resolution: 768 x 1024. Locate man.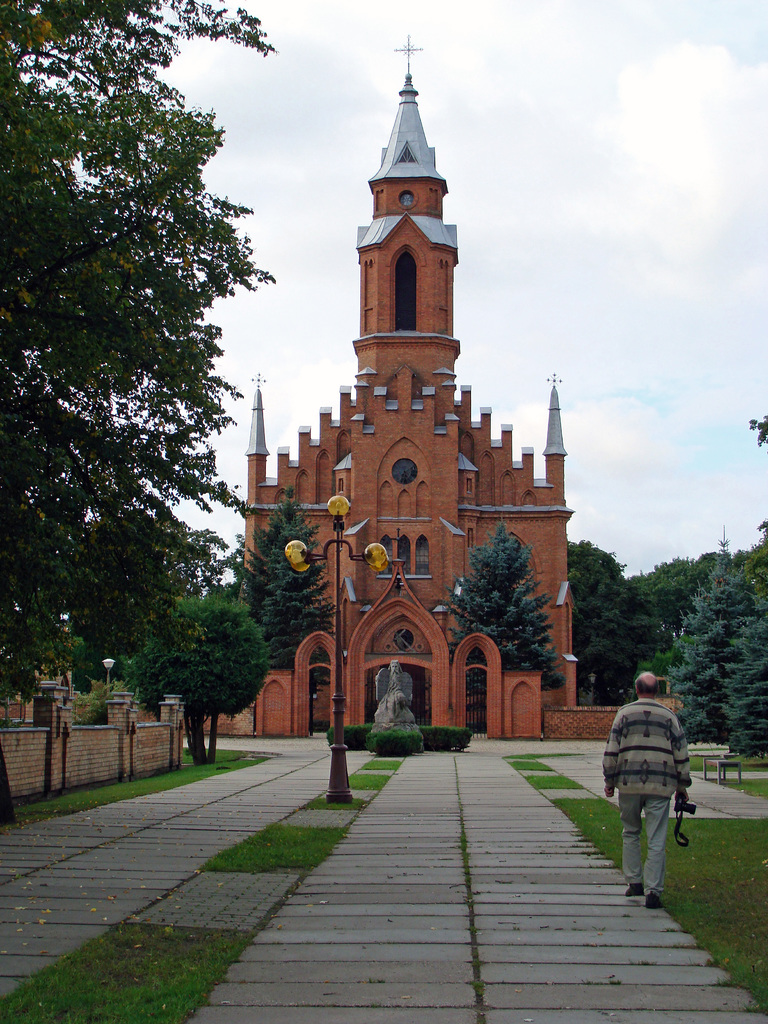
[x1=370, y1=655, x2=413, y2=724].
